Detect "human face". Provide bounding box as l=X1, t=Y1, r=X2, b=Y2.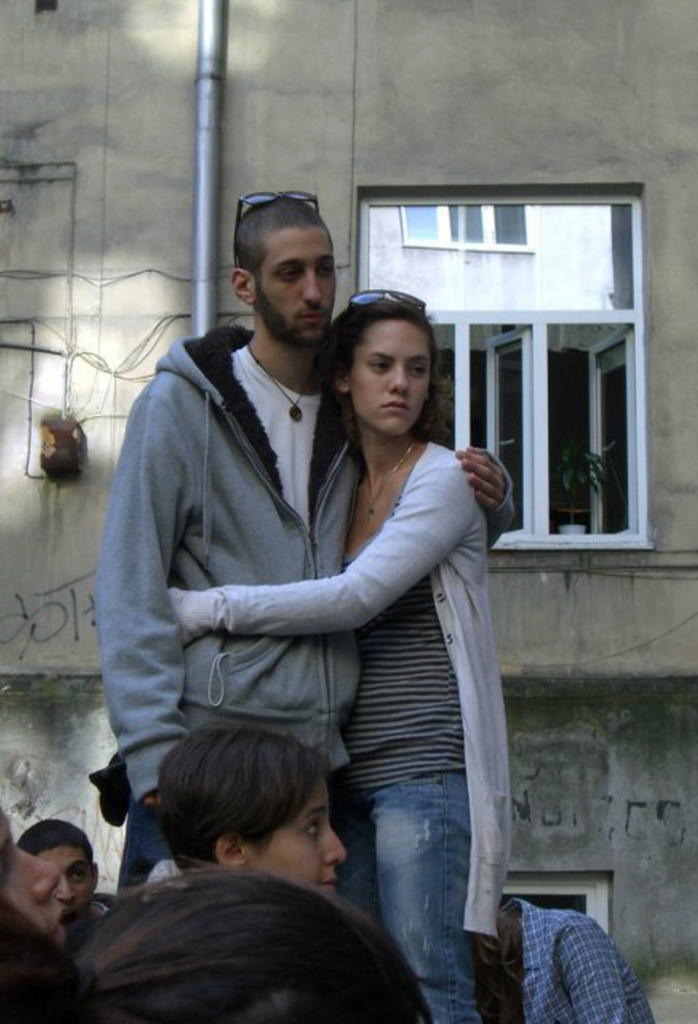
l=0, t=807, r=71, b=941.
